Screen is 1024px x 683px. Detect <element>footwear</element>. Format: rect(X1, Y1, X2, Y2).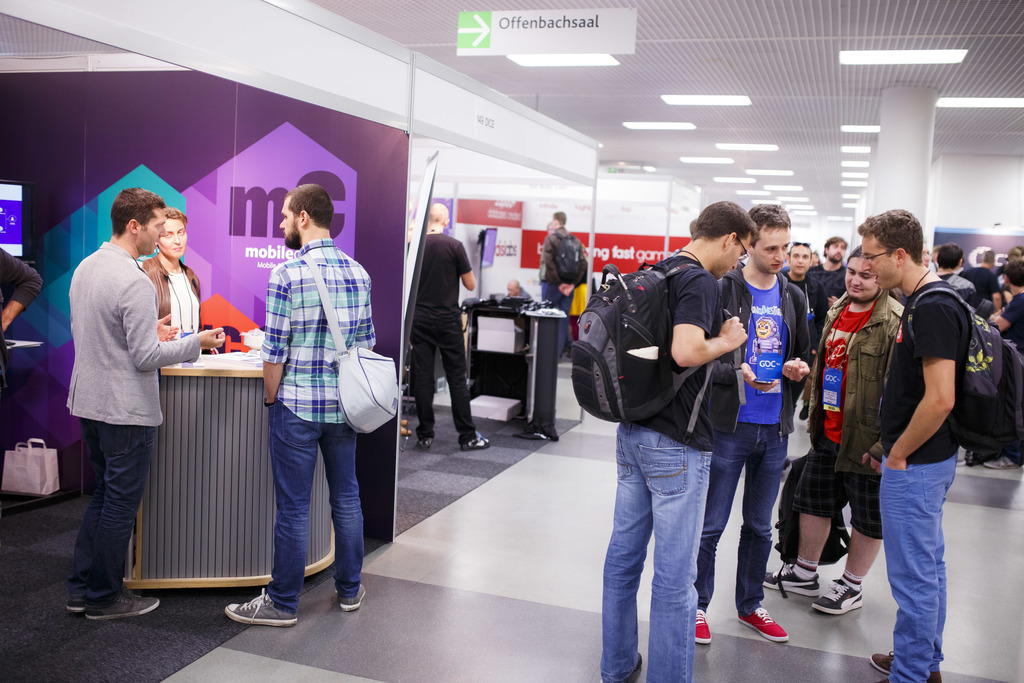
rect(70, 584, 86, 613).
